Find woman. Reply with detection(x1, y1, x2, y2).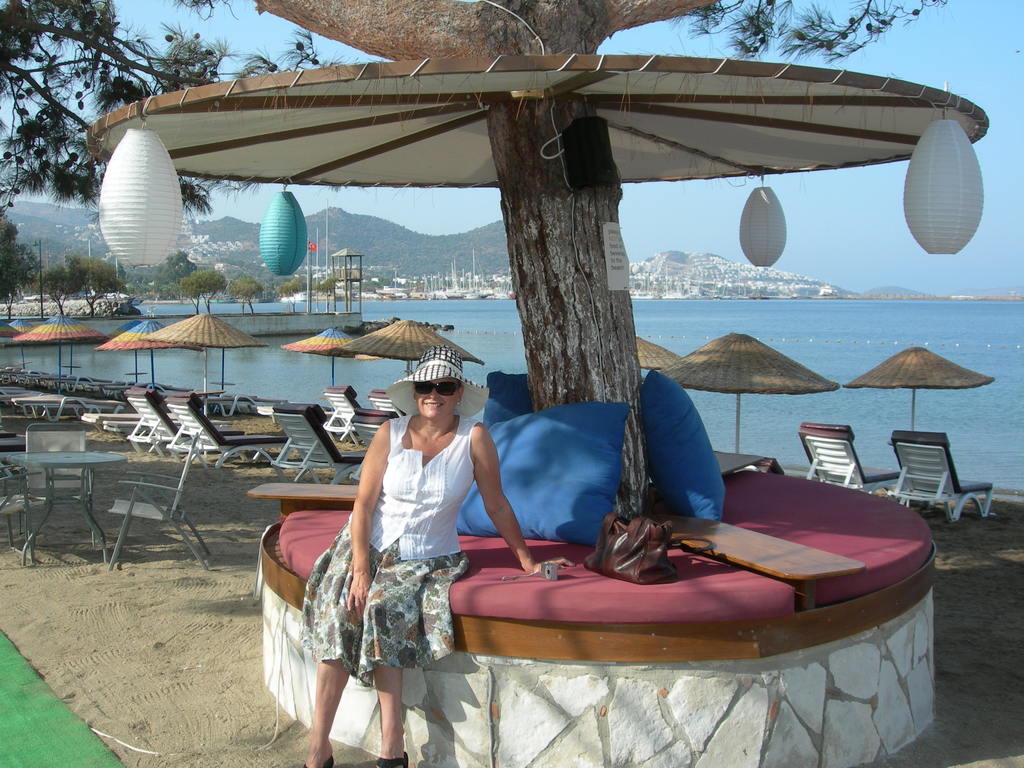
detection(291, 343, 579, 767).
